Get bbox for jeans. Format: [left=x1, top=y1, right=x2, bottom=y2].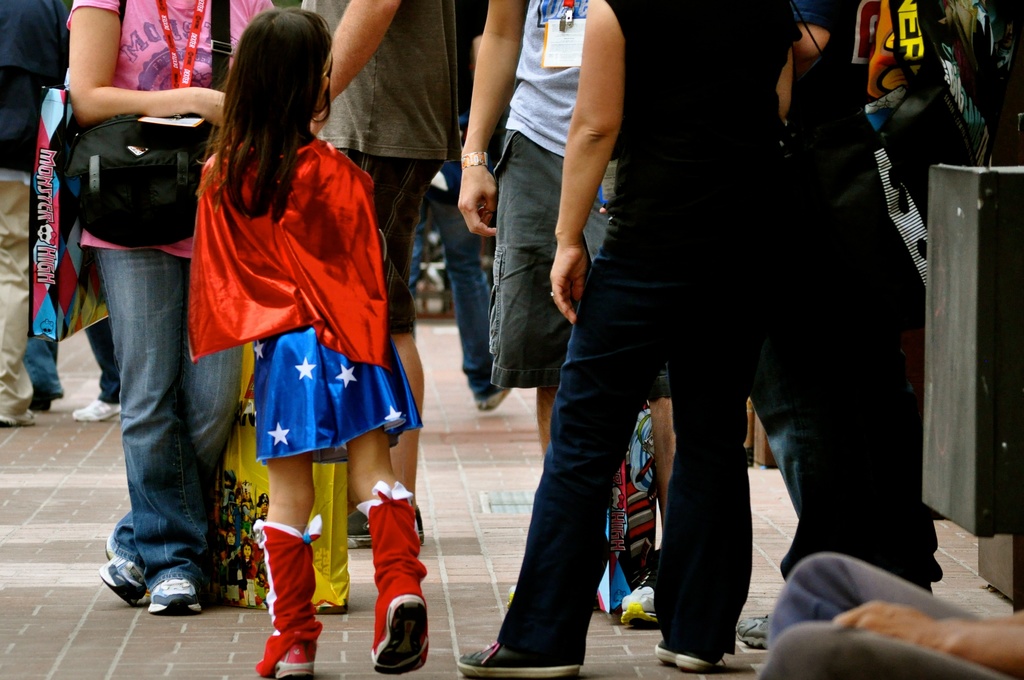
[left=66, top=202, right=219, bottom=620].
